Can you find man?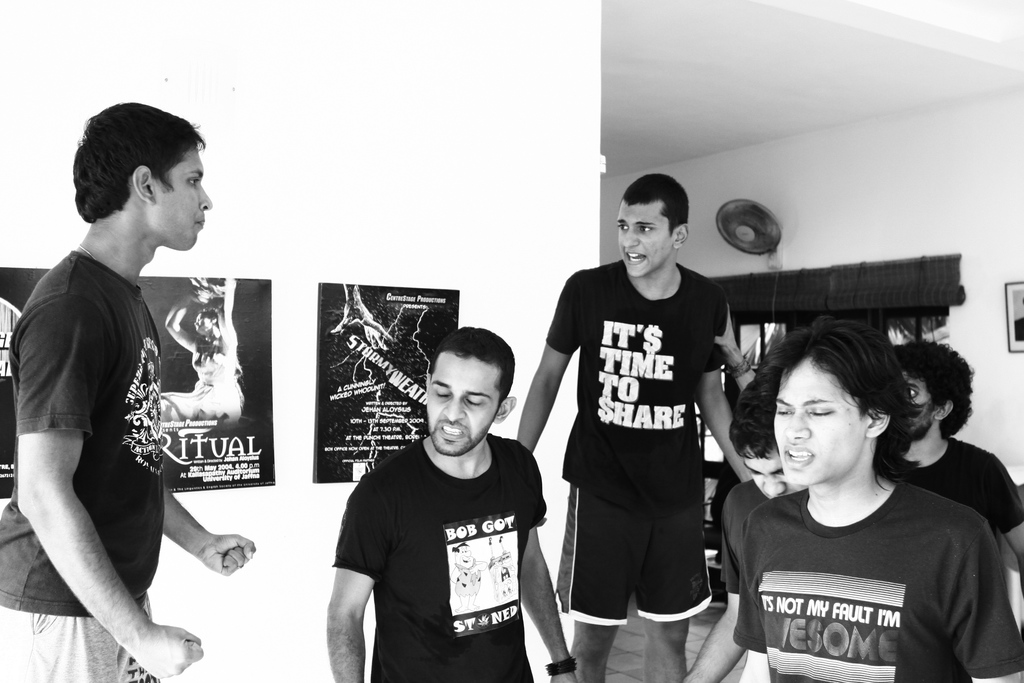
Yes, bounding box: {"x1": 677, "y1": 364, "x2": 806, "y2": 682}.
